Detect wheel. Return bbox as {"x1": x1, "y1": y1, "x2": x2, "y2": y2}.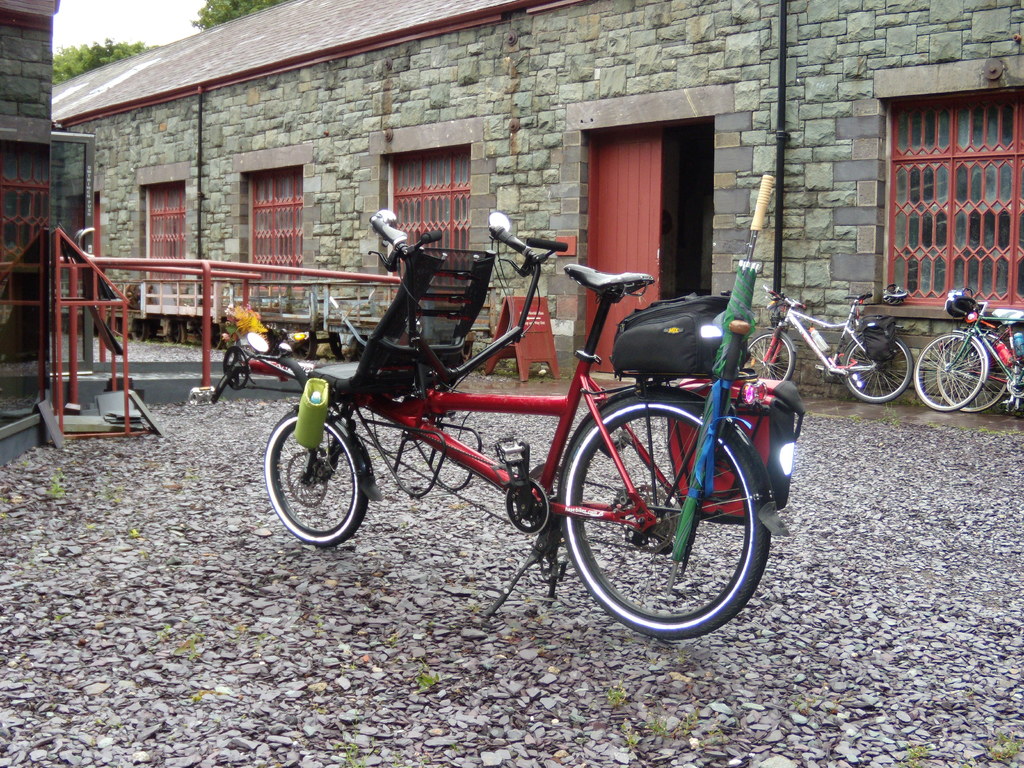
{"x1": 557, "y1": 384, "x2": 785, "y2": 647}.
